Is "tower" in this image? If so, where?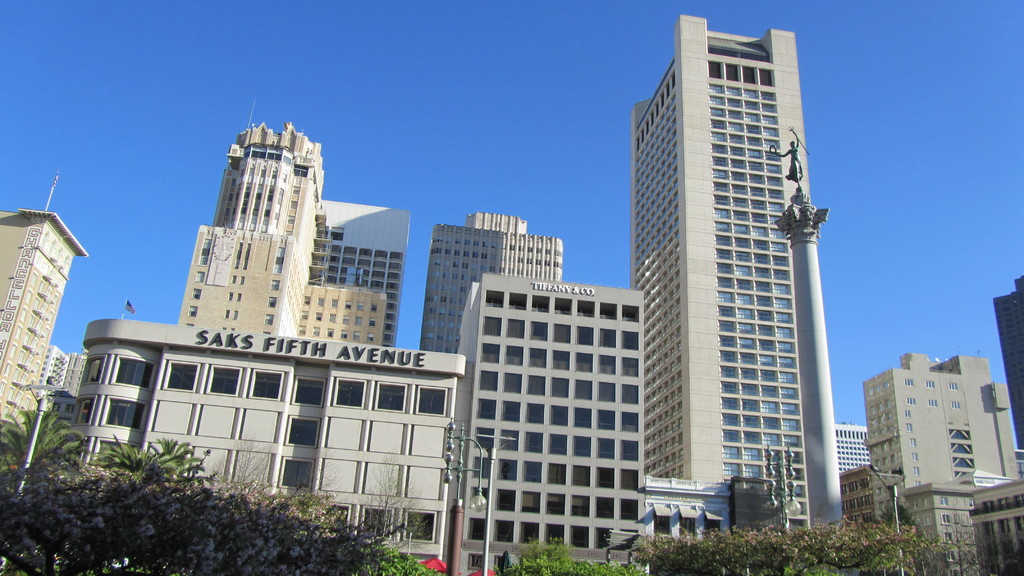
Yes, at [175,221,313,334].
